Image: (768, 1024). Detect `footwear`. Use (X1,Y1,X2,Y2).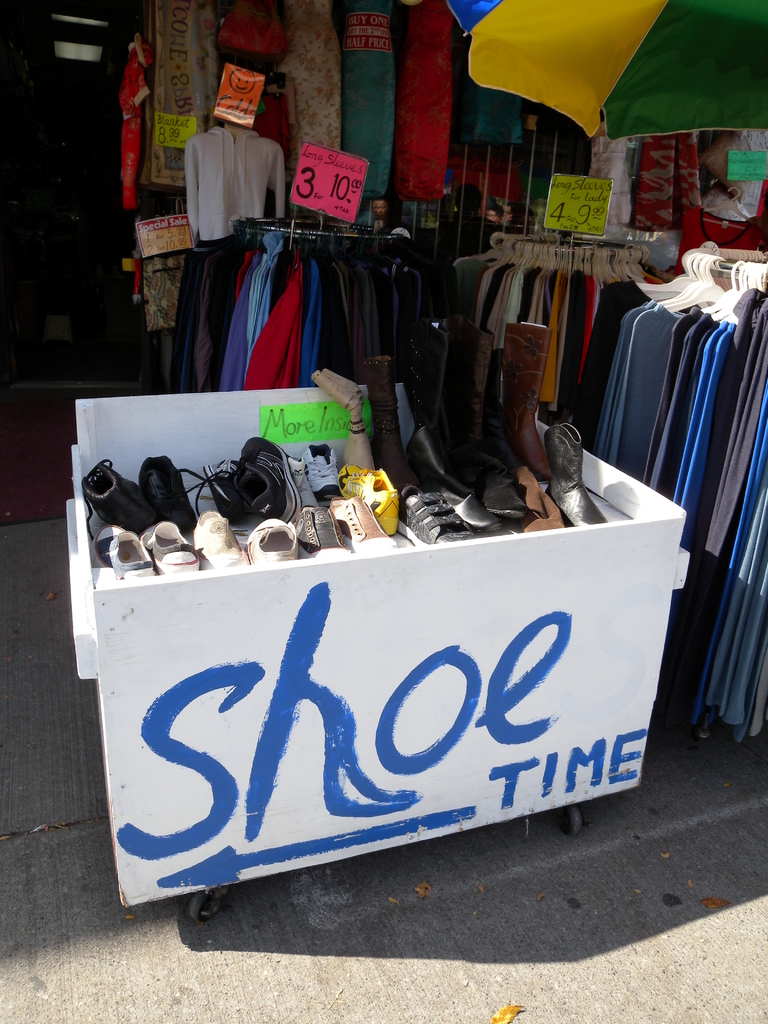
(82,454,169,545).
